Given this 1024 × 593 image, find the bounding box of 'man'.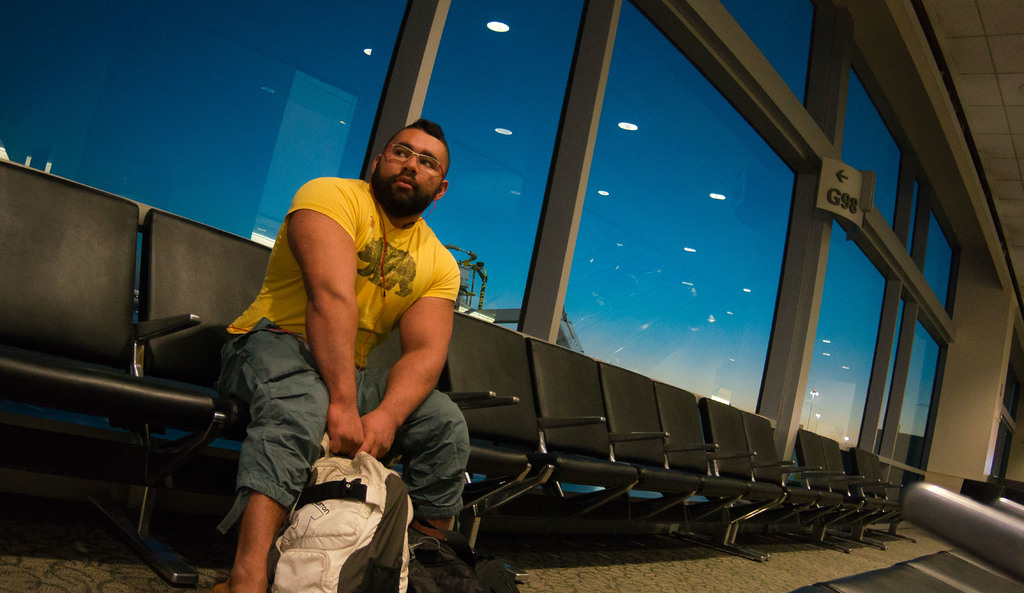
205:117:475:507.
